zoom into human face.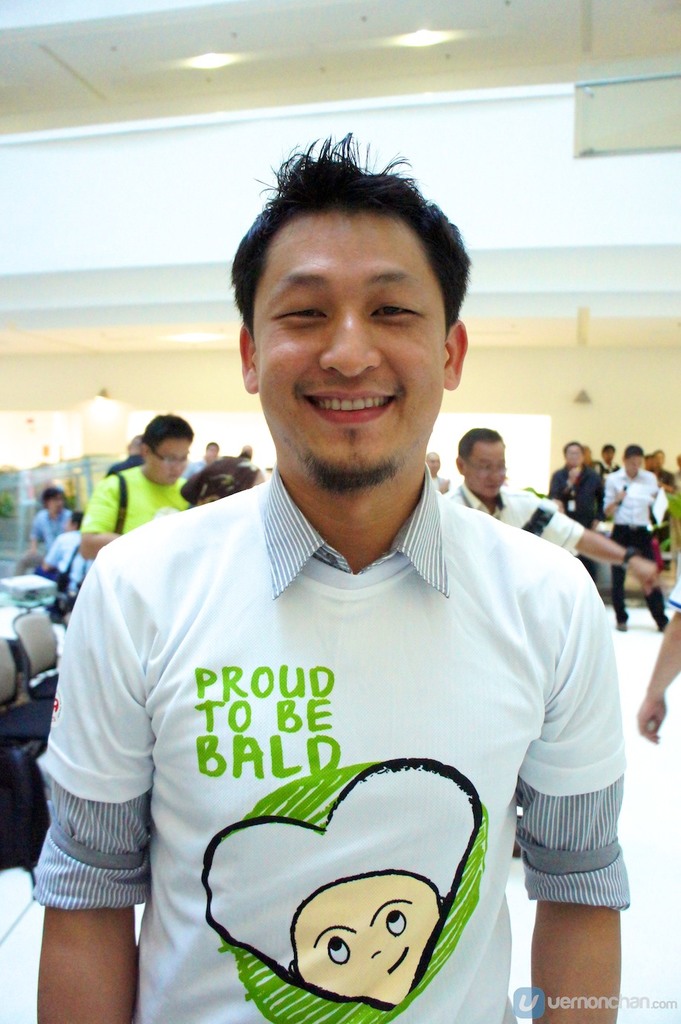
Zoom target: region(244, 212, 449, 490).
